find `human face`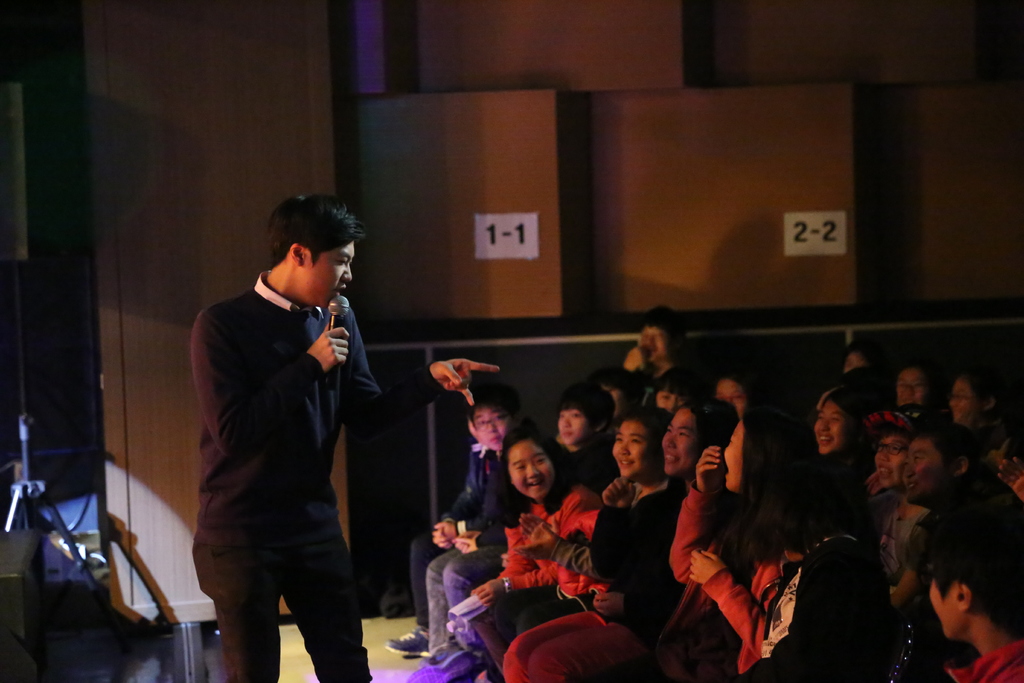
pyautogui.locateOnScreen(863, 432, 904, 489)
